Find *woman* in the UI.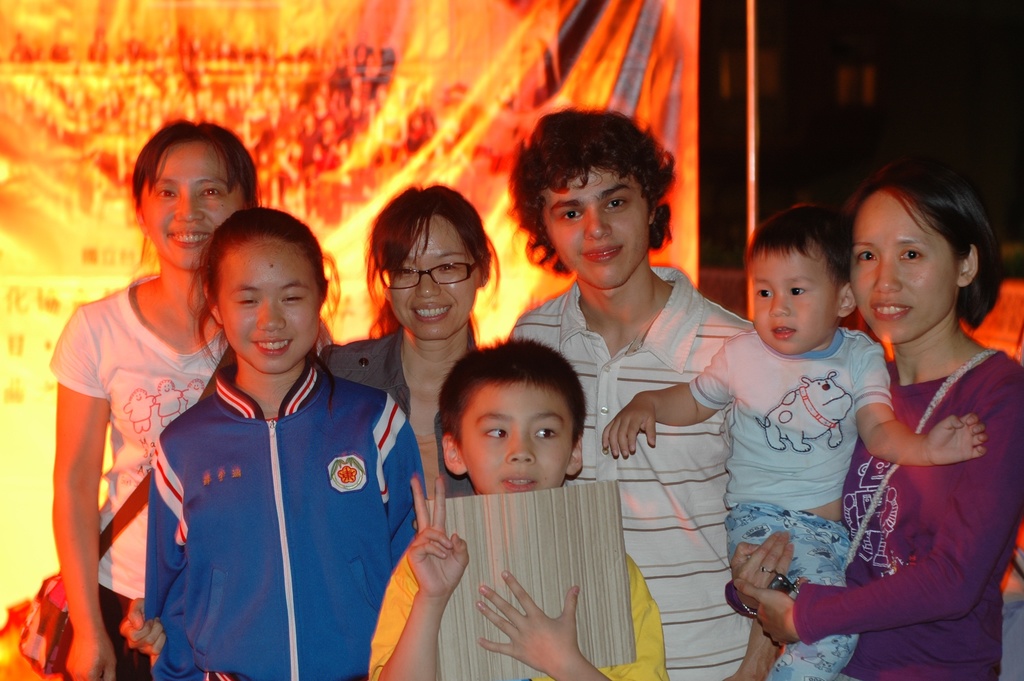
UI element at 737:160:1023:680.
